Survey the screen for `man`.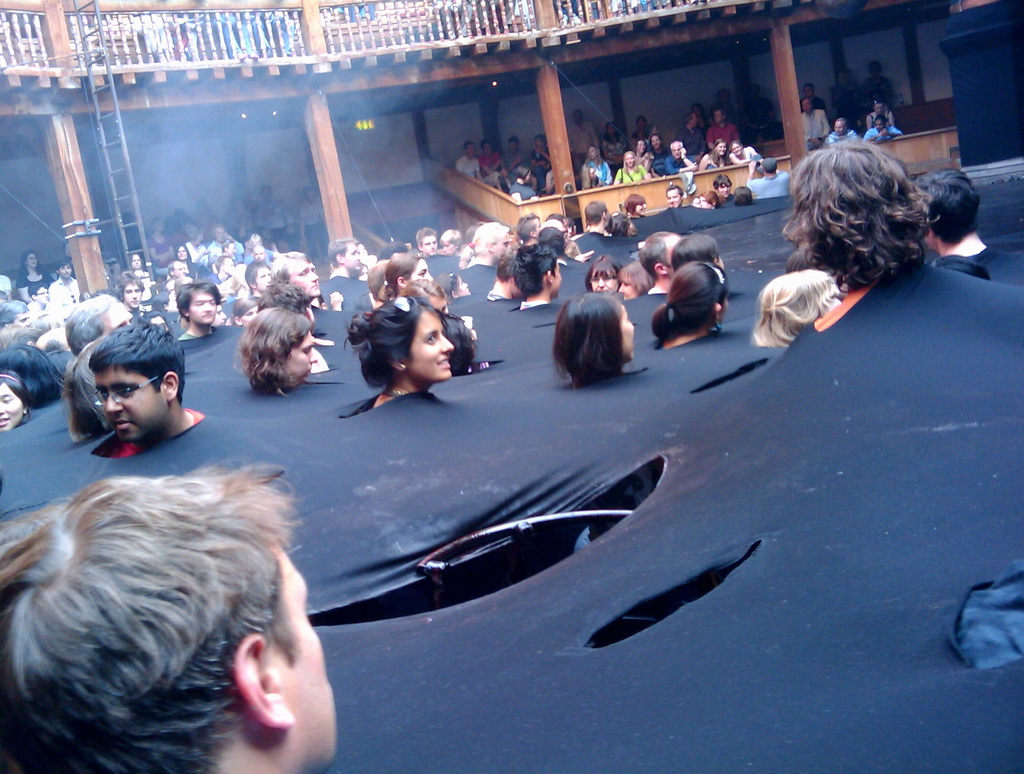
Survey found: x1=706, y1=109, x2=740, y2=151.
